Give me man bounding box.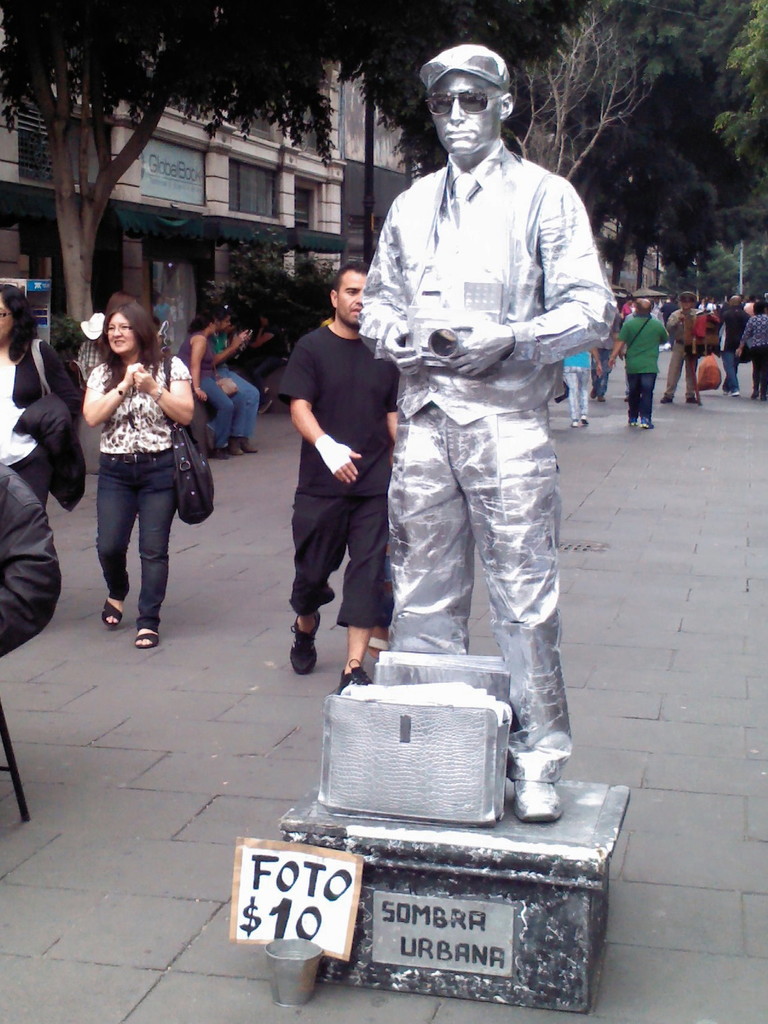
x1=336, y1=22, x2=620, y2=856.
